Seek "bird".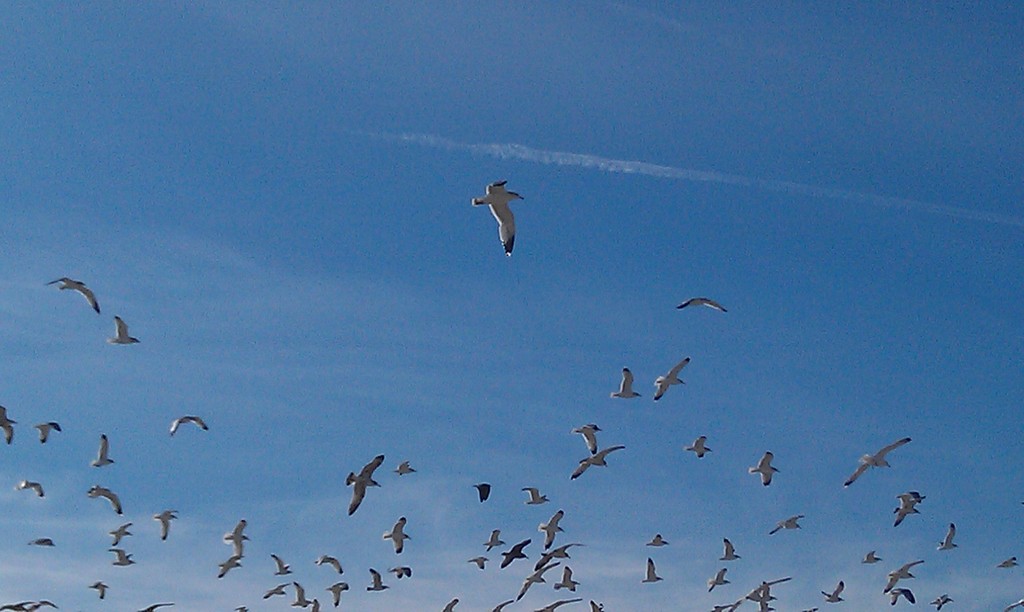
[150,509,178,543].
